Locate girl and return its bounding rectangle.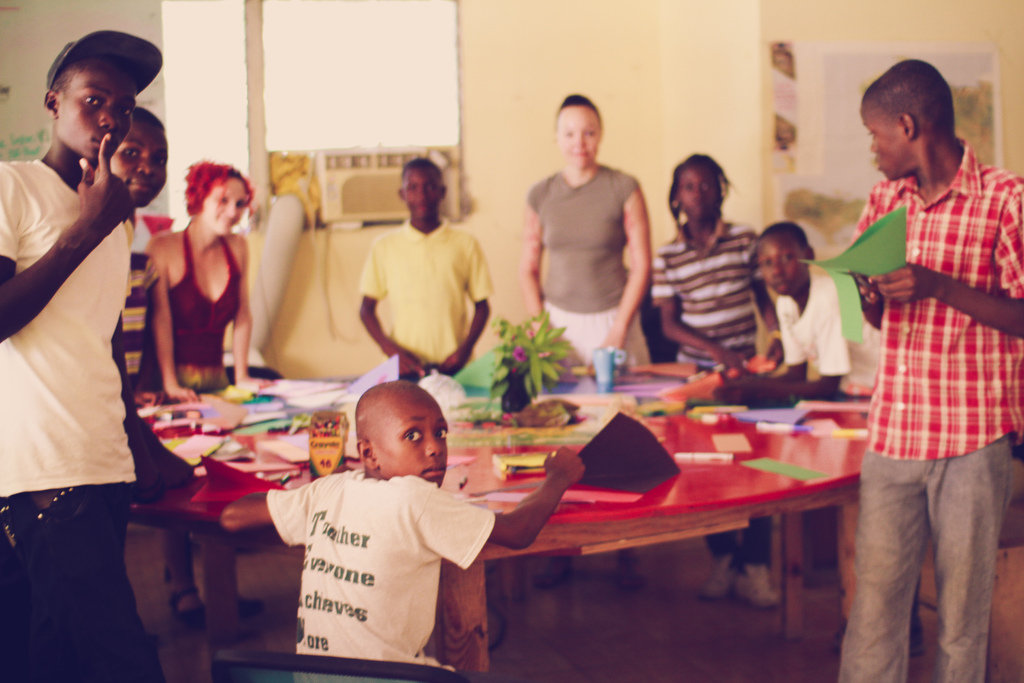
<box>140,164,255,623</box>.
